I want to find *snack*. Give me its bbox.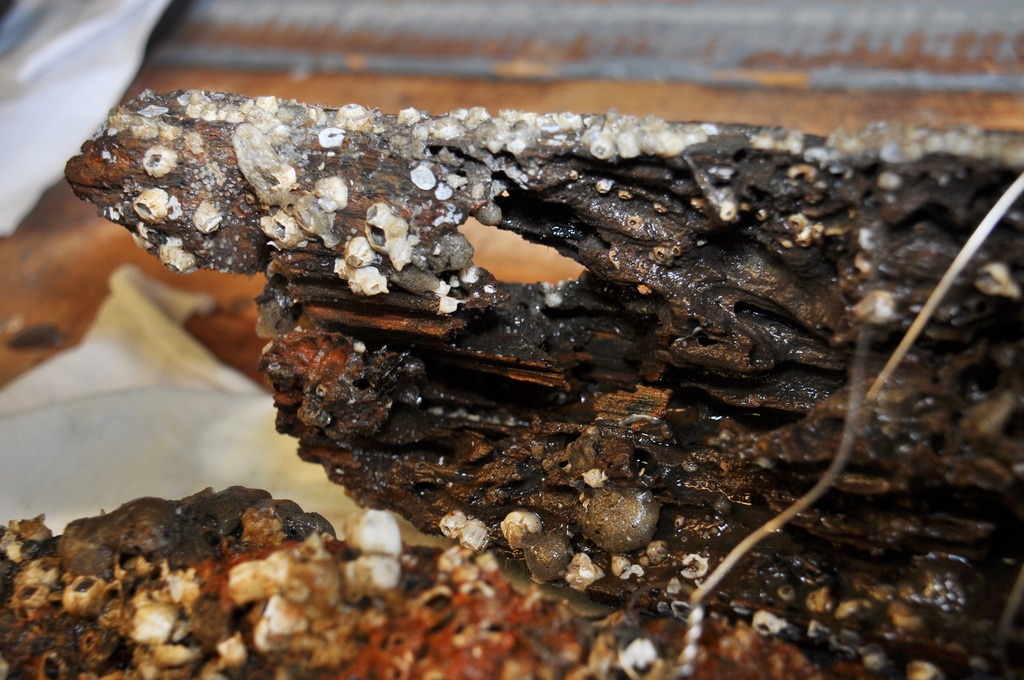
bbox=(78, 54, 1023, 588).
